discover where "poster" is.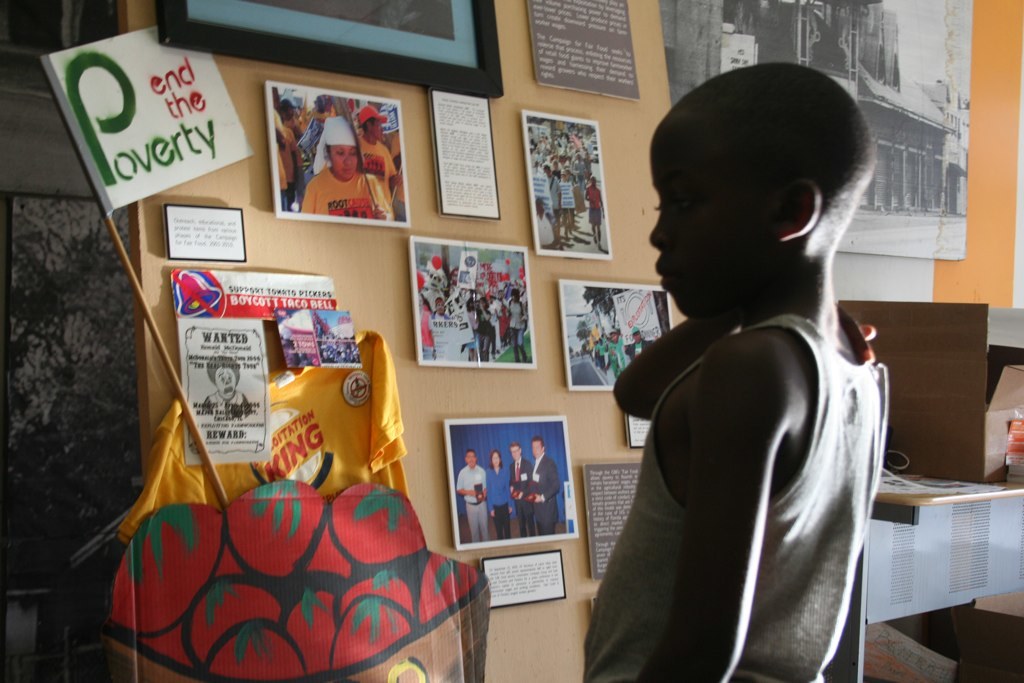
Discovered at left=656, top=0, right=976, bottom=264.
